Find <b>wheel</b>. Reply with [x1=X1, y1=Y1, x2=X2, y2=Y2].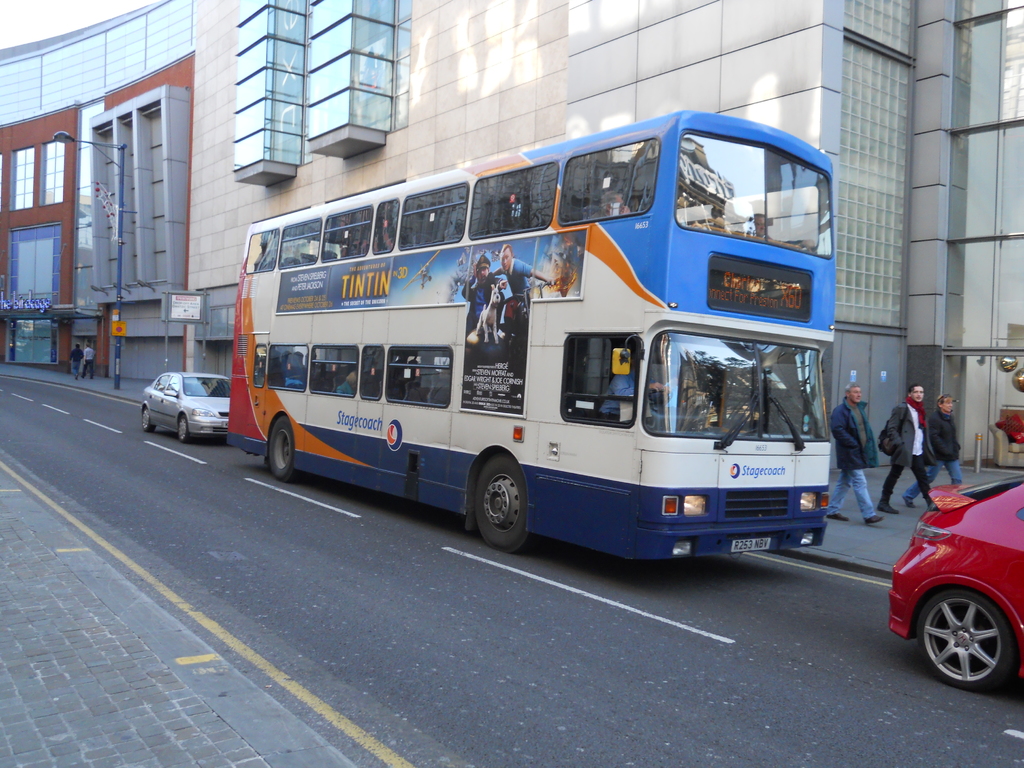
[x1=271, y1=417, x2=308, y2=490].
